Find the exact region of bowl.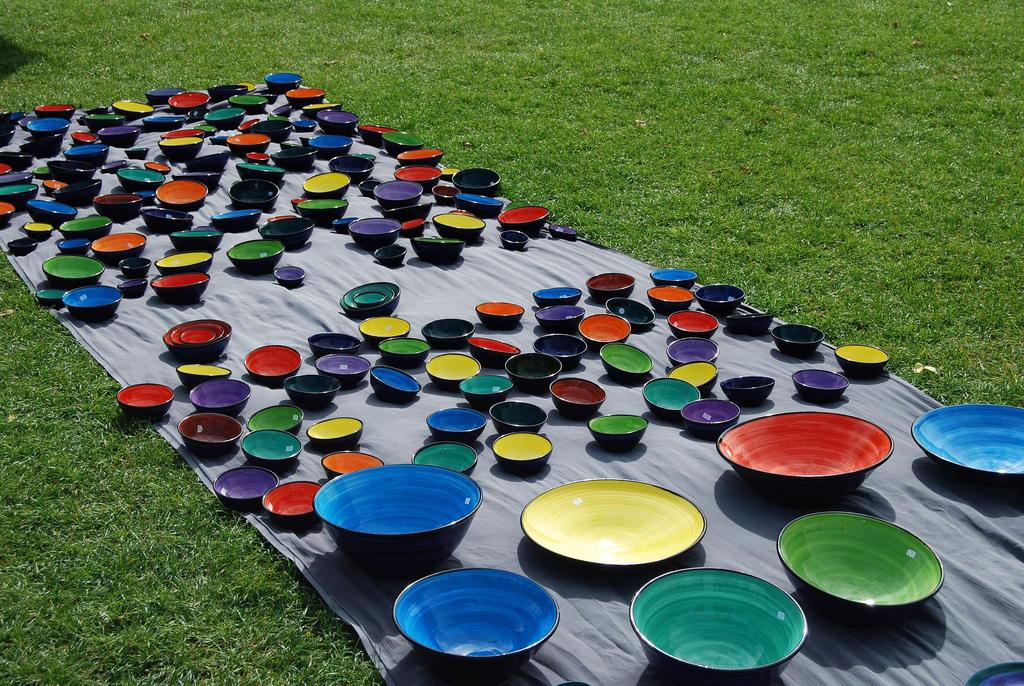
Exact region: crop(44, 254, 104, 288).
